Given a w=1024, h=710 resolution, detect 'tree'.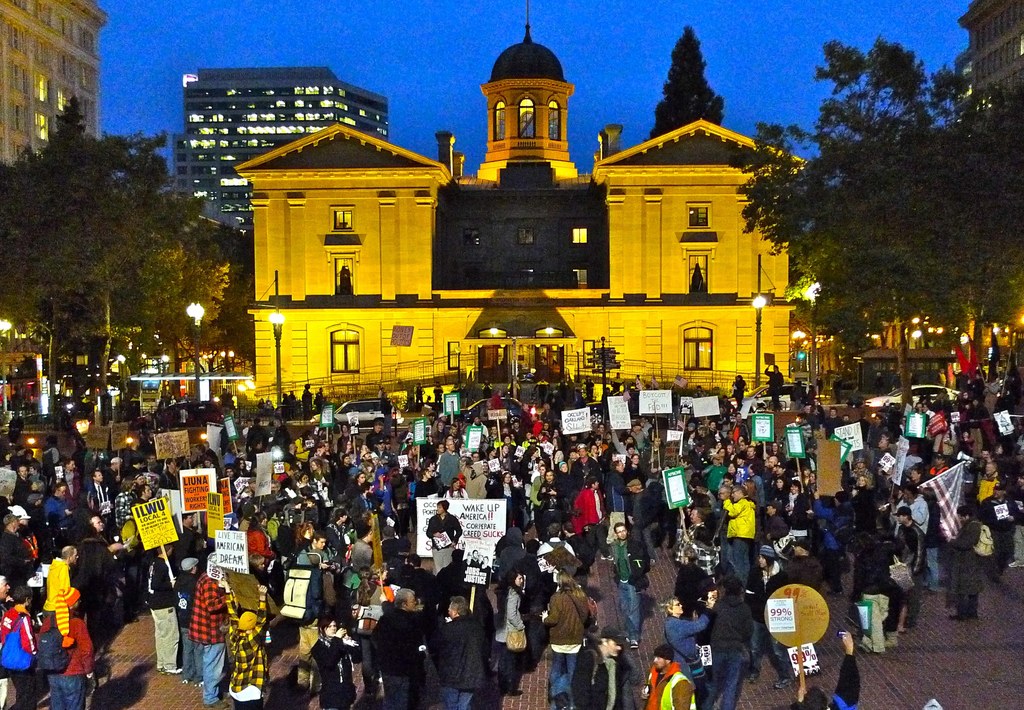
2/93/197/377.
